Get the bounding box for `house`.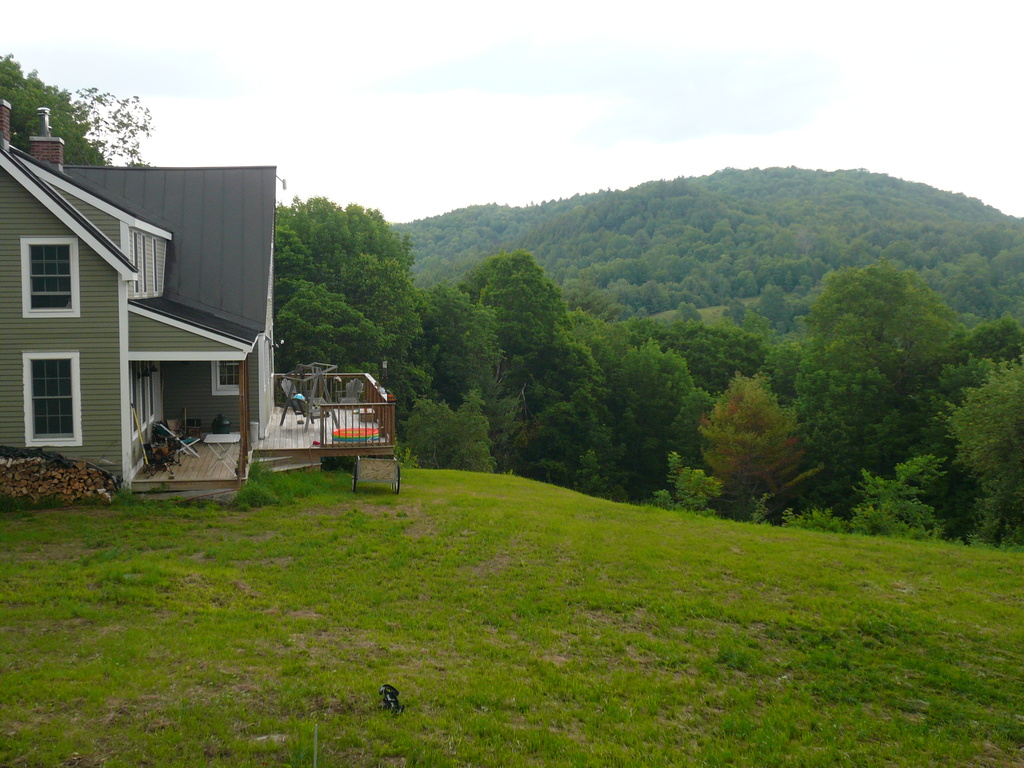
1 127 324 503.
